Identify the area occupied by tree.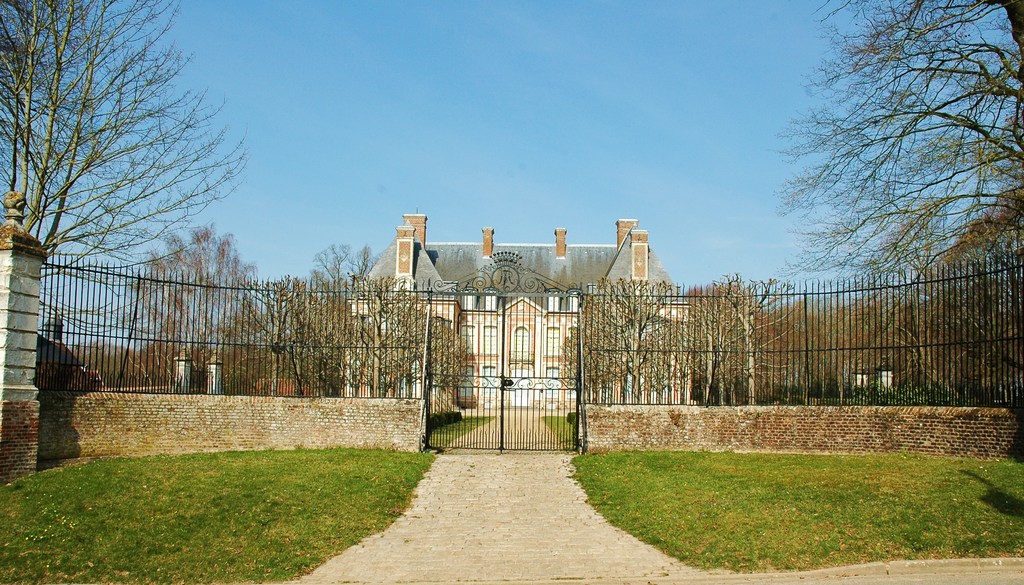
Area: (x1=760, y1=15, x2=1006, y2=326).
